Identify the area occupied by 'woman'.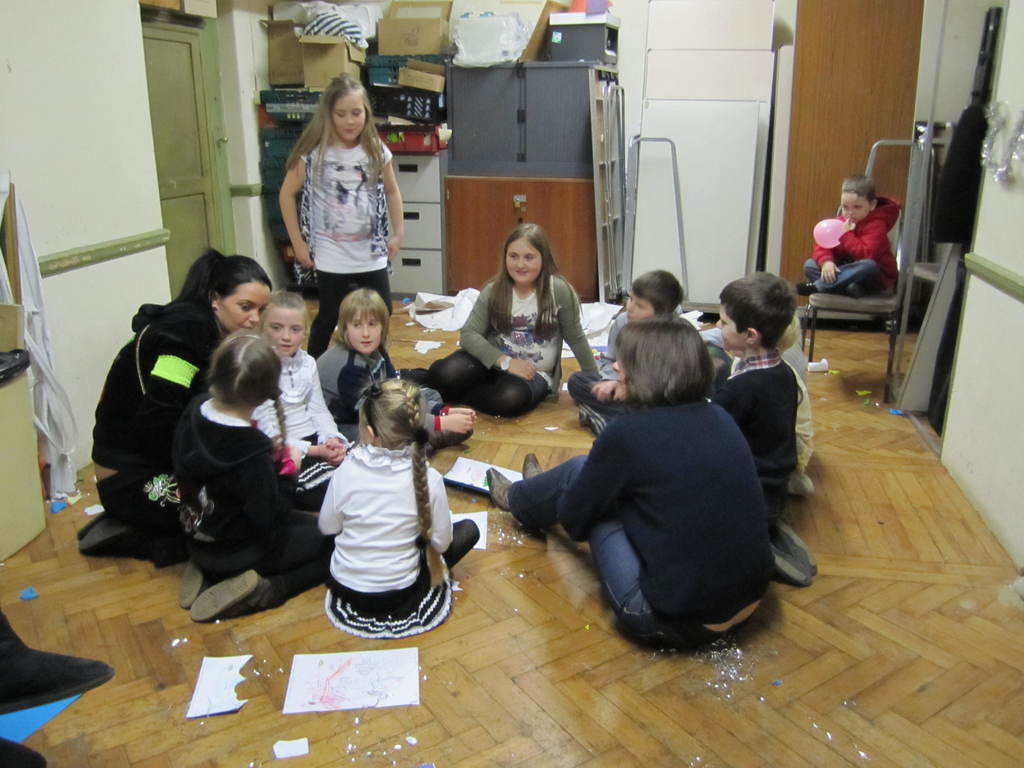
Area: left=439, top=221, right=589, bottom=419.
